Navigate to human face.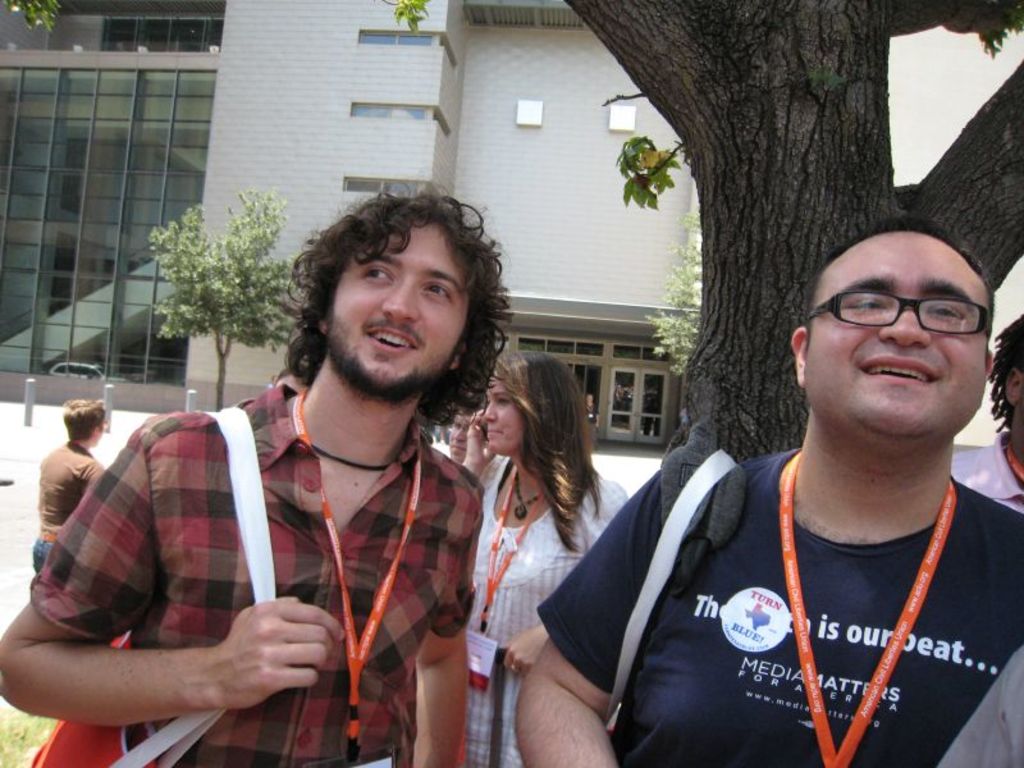
Navigation target: l=486, t=376, r=526, b=453.
